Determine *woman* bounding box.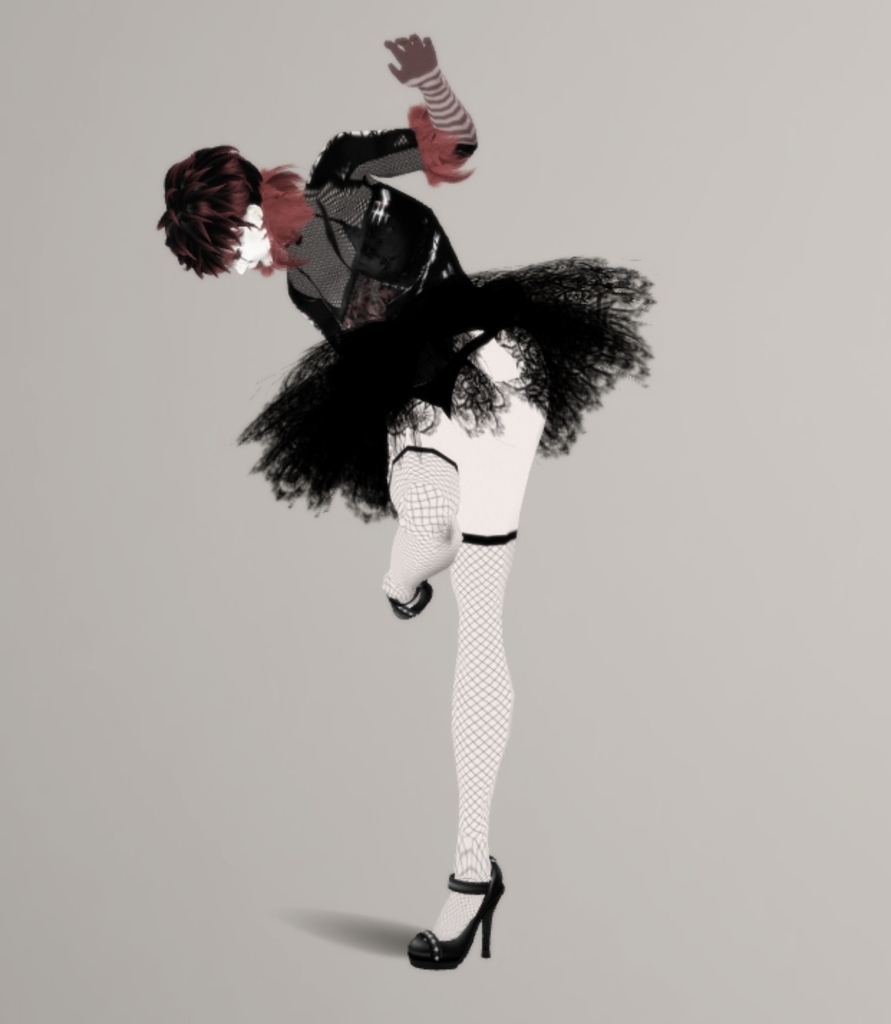
Determined: bbox=[151, 26, 660, 977].
